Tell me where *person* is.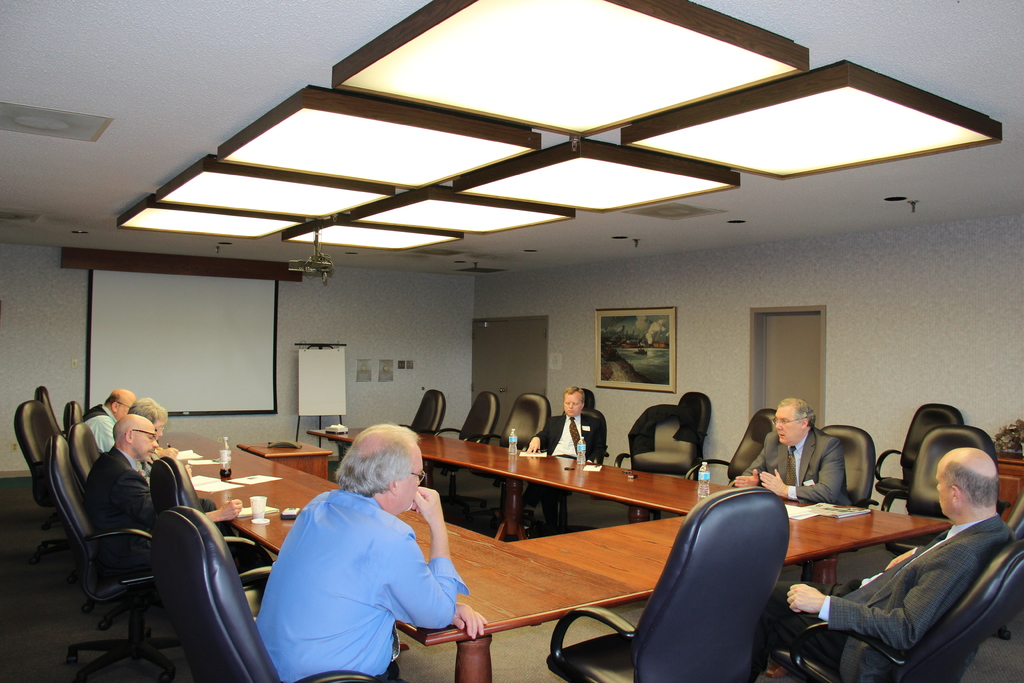
*person* is at bbox(730, 395, 852, 506).
